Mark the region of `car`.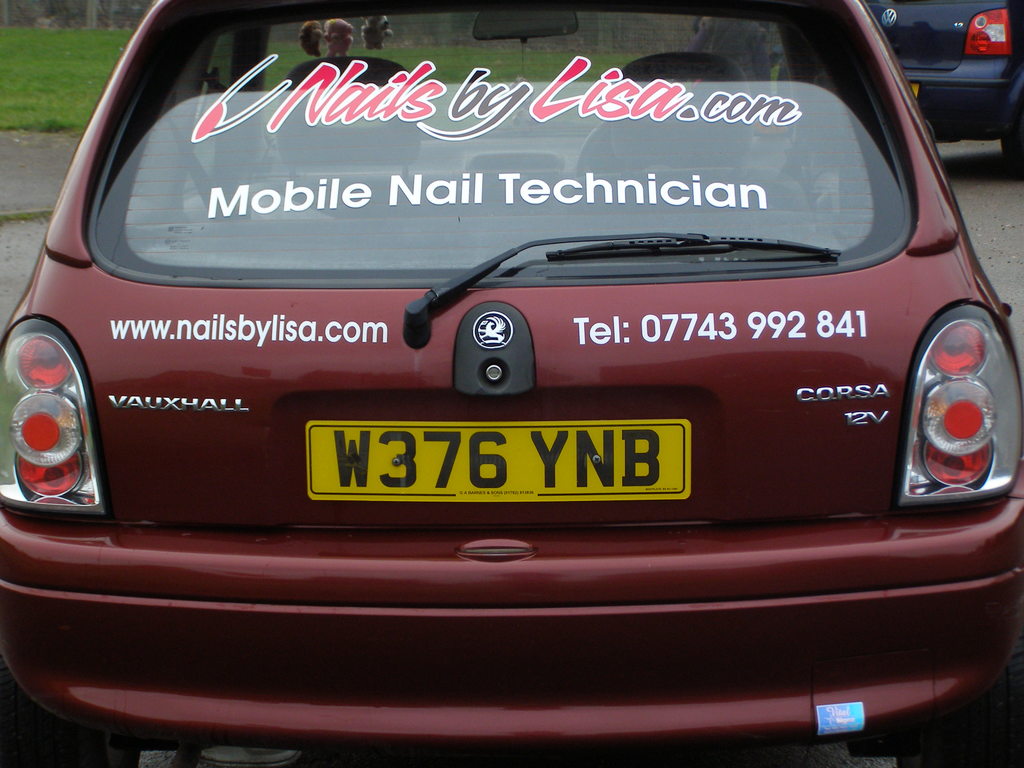
Region: locate(854, 0, 1023, 157).
